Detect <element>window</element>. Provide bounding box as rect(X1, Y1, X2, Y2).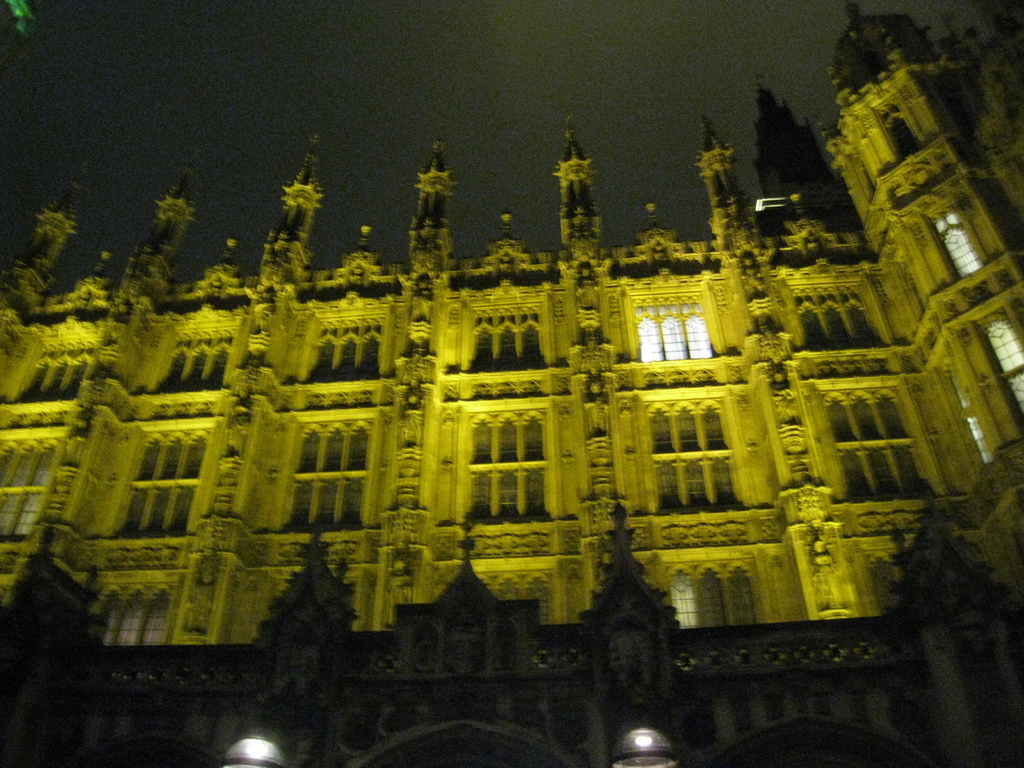
rect(292, 479, 362, 534).
